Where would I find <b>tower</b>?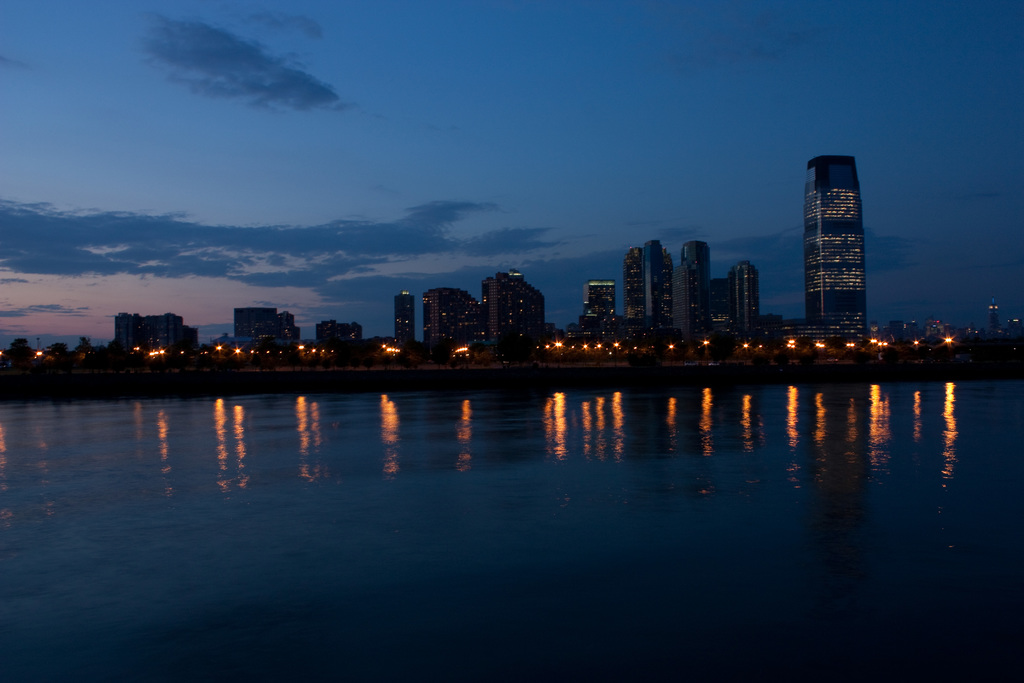
At l=680, t=238, r=712, b=348.
